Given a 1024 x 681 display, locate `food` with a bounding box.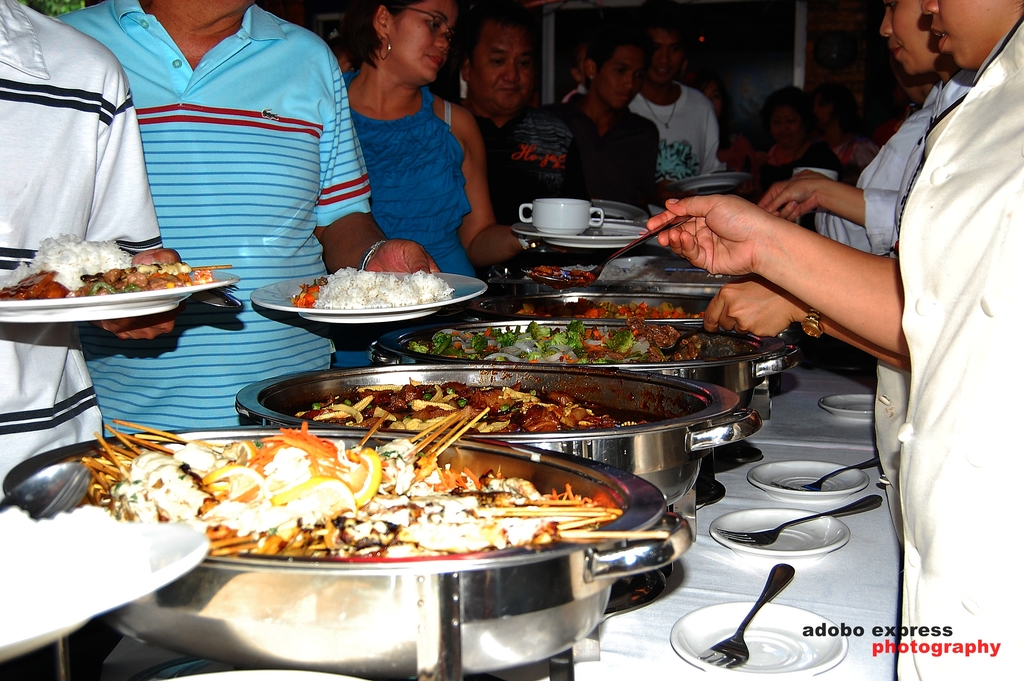
Located: BBox(0, 229, 238, 293).
